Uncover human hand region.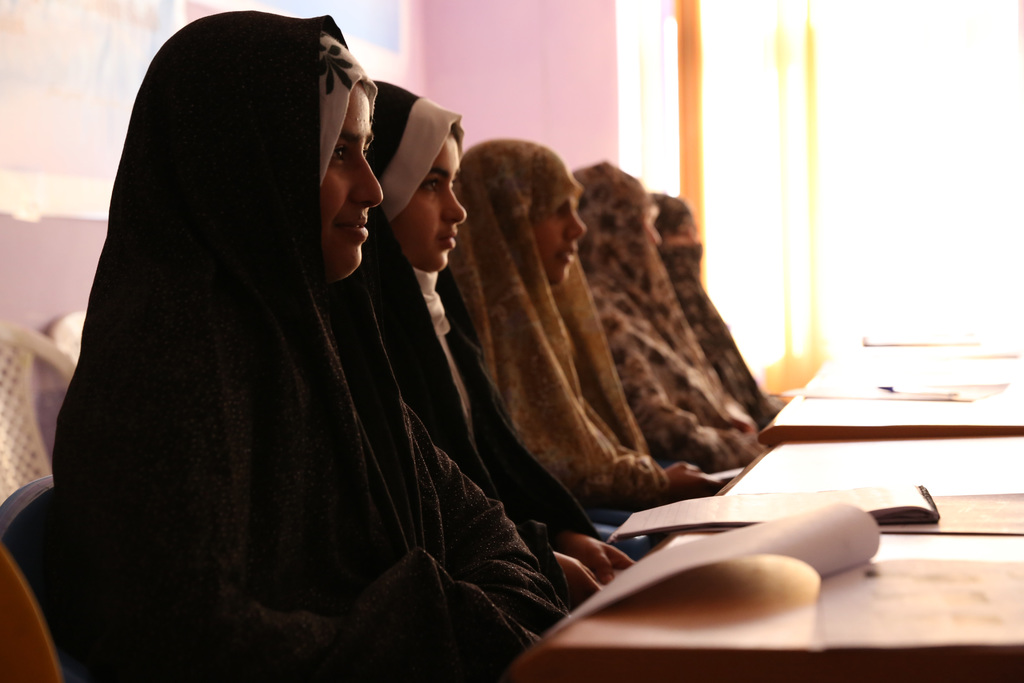
Uncovered: box=[663, 460, 721, 499].
